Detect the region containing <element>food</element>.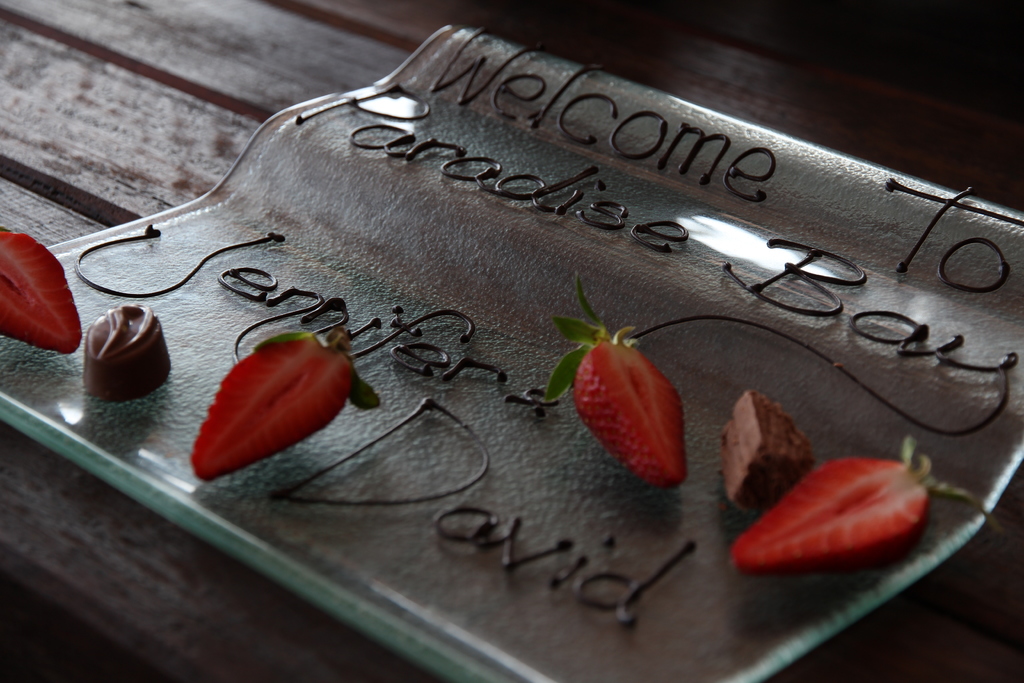
box=[78, 300, 162, 383].
